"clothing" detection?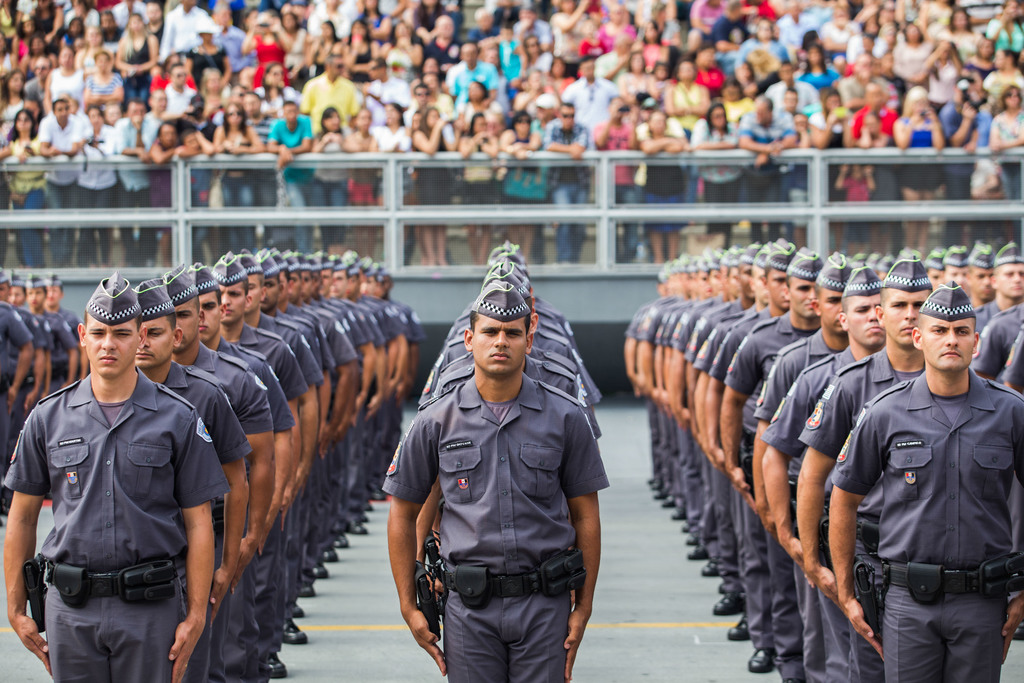
select_region(595, 18, 635, 56)
